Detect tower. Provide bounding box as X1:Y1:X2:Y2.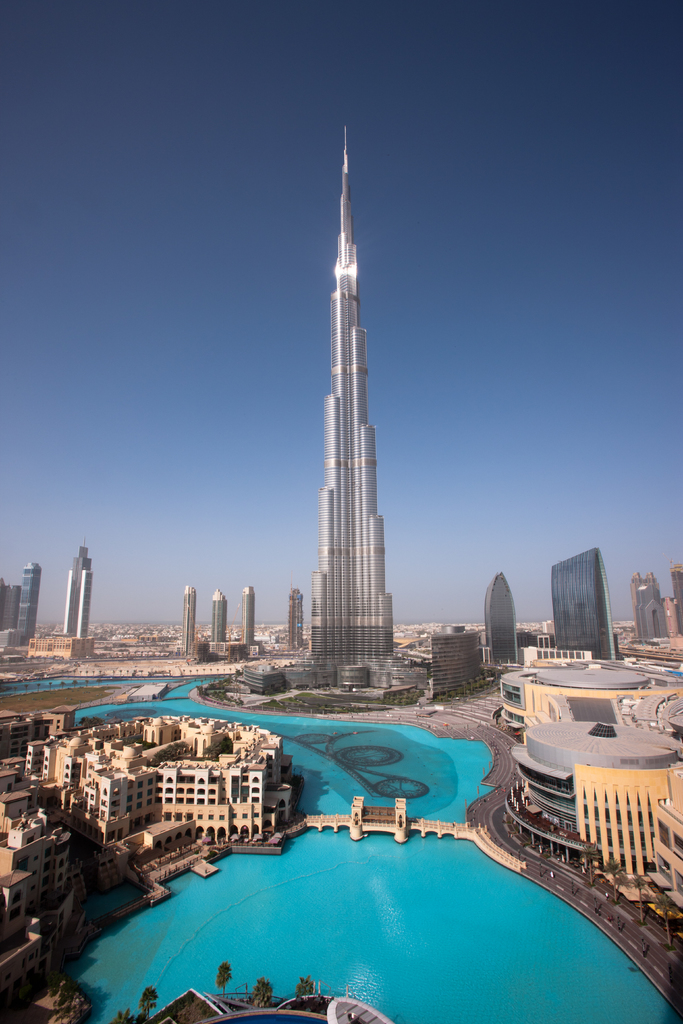
440:626:475:692.
